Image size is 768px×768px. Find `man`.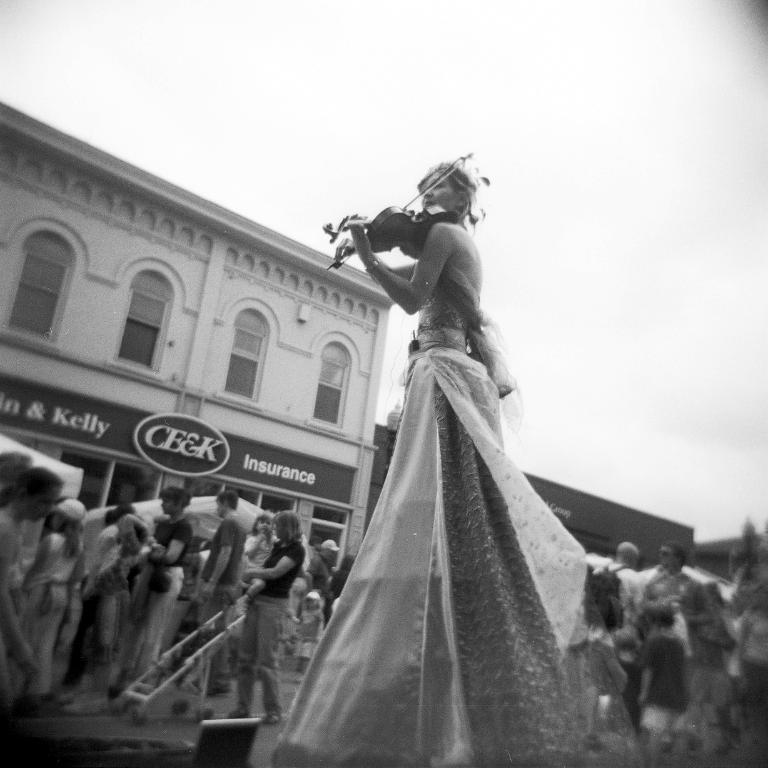
642:547:720:662.
